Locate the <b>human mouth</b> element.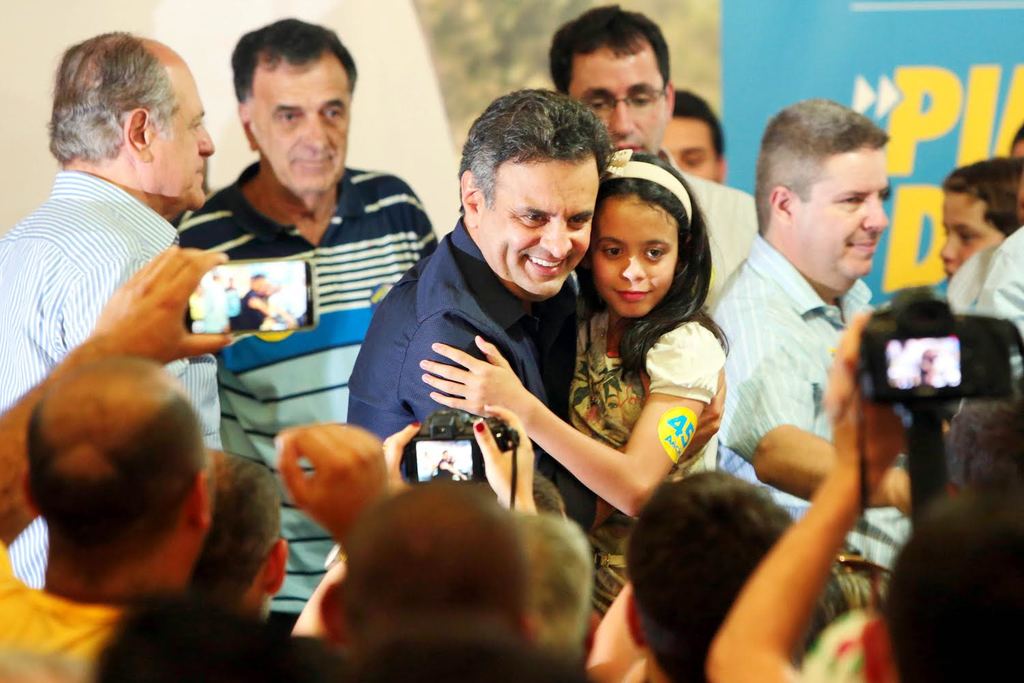
Element bbox: [x1=846, y1=234, x2=873, y2=253].
